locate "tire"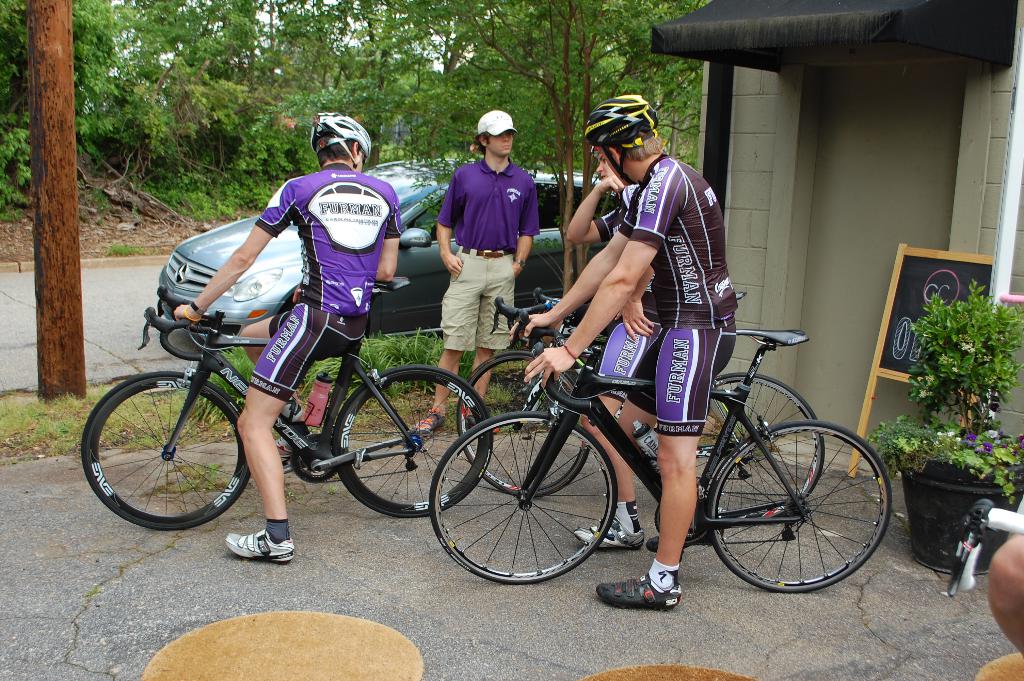
81:372:251:532
